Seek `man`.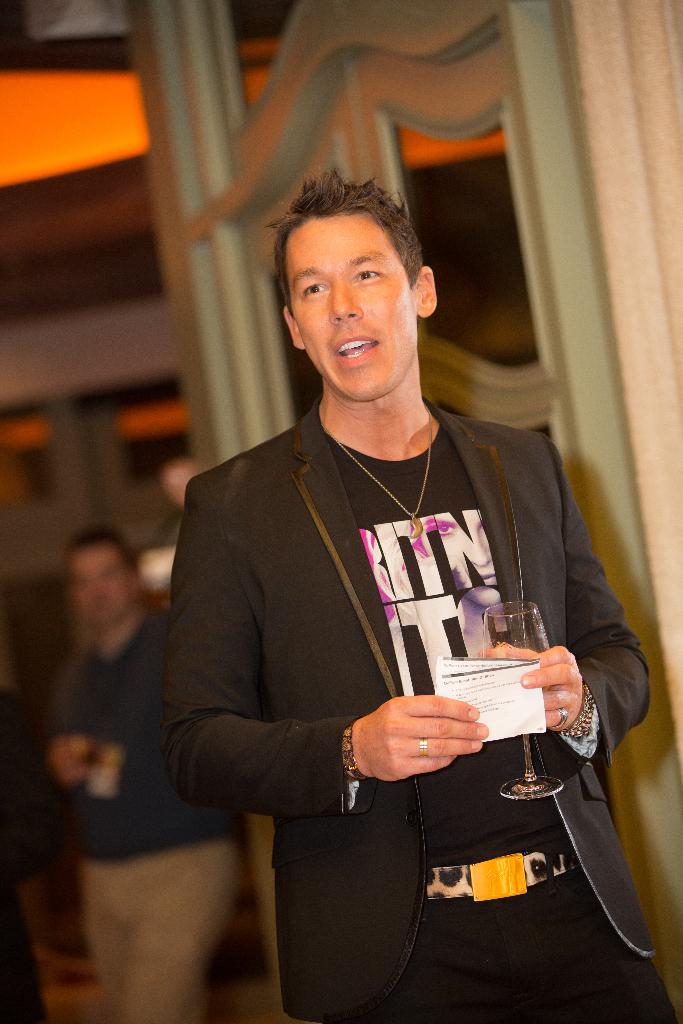
rect(35, 524, 235, 1023).
